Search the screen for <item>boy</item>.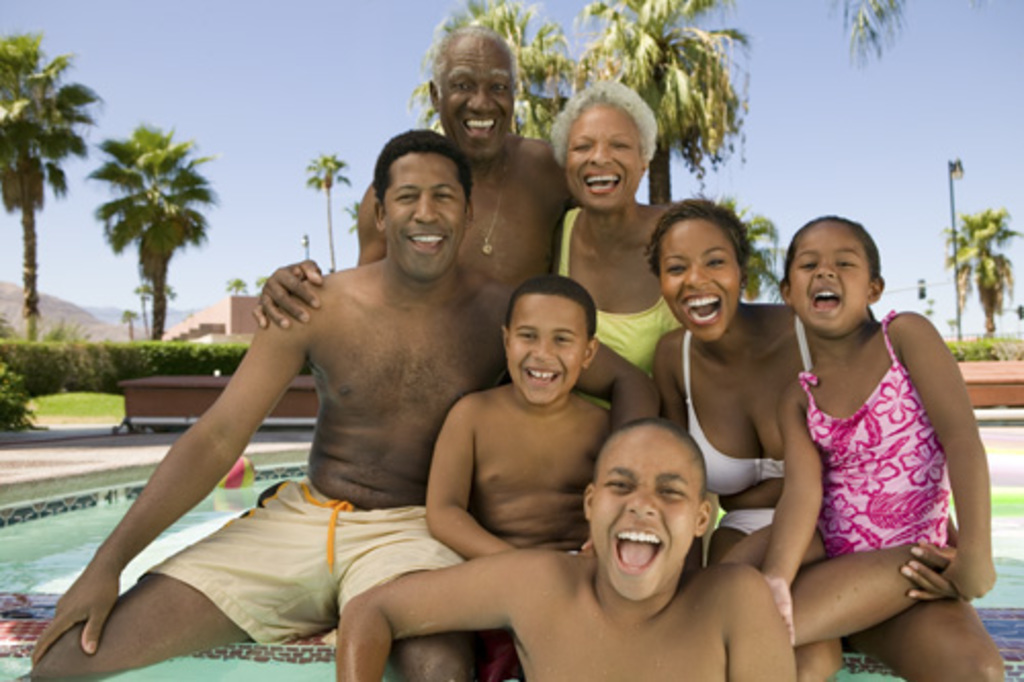
Found at (334,416,793,680).
